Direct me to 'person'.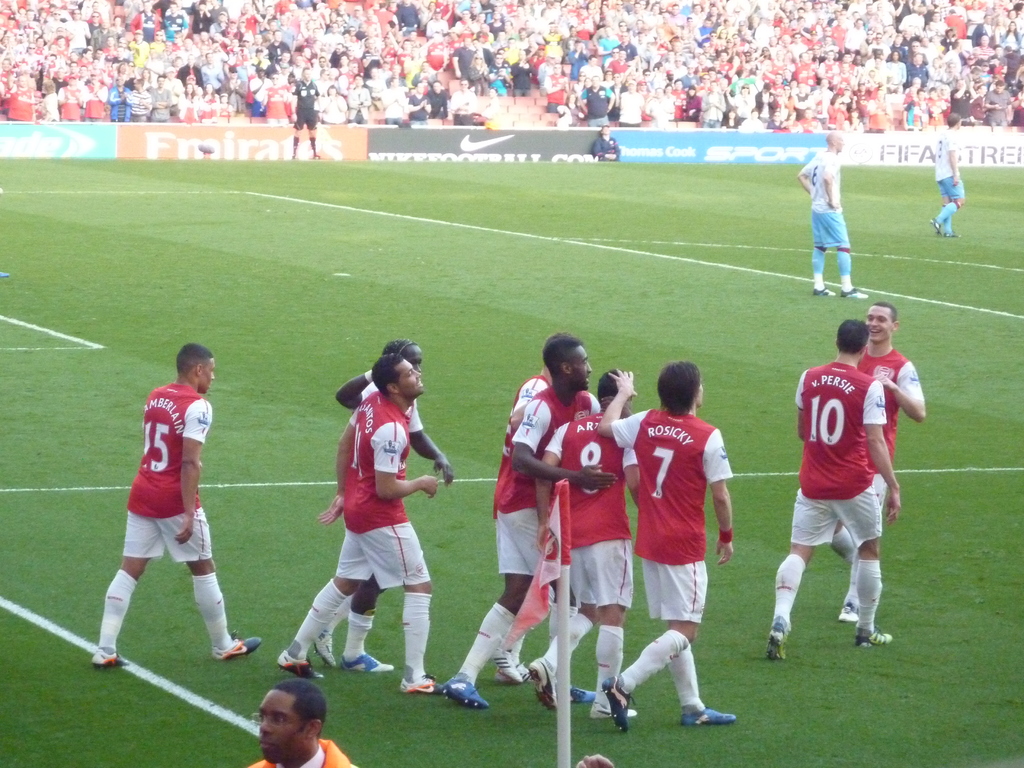
Direction: x1=797 y1=135 x2=867 y2=298.
